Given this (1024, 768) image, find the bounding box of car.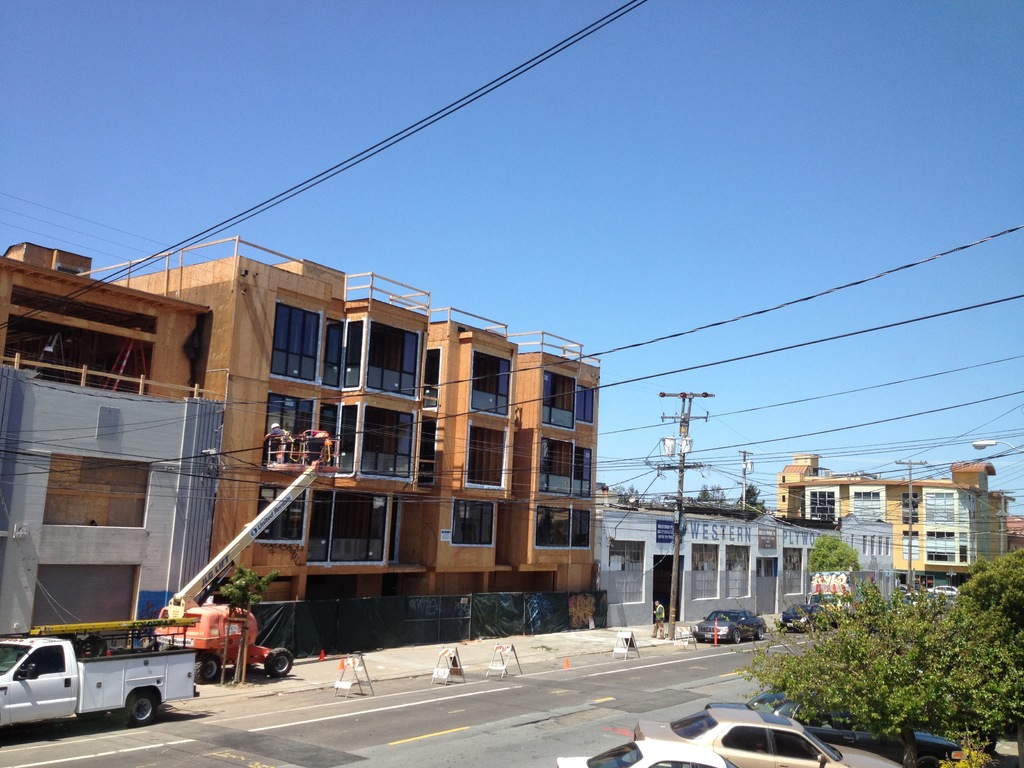
BBox(628, 708, 904, 767).
